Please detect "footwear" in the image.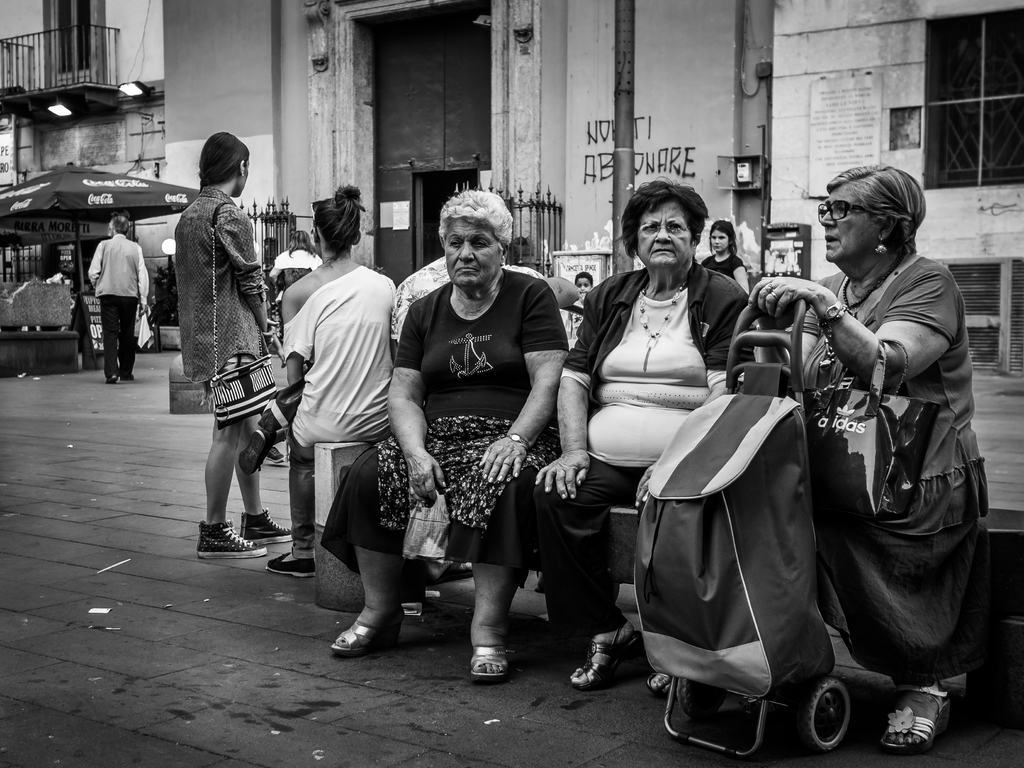
region(653, 666, 684, 705).
